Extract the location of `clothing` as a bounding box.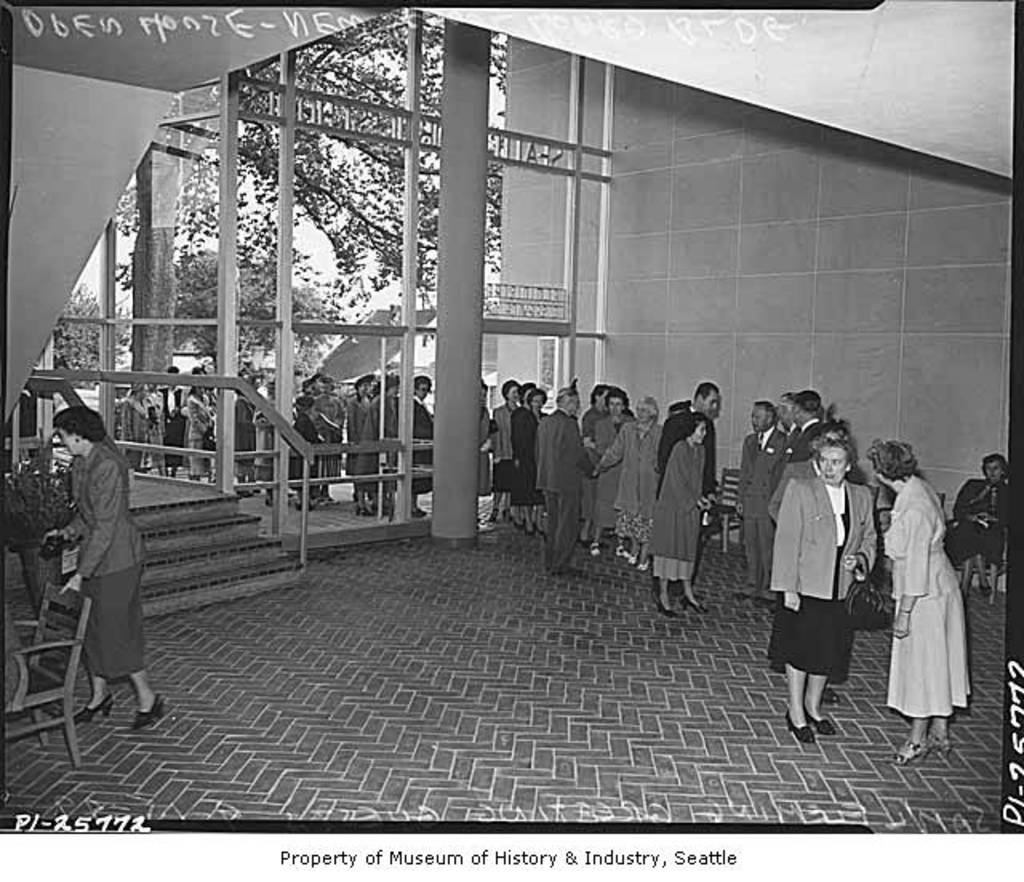
select_region(594, 407, 667, 551).
